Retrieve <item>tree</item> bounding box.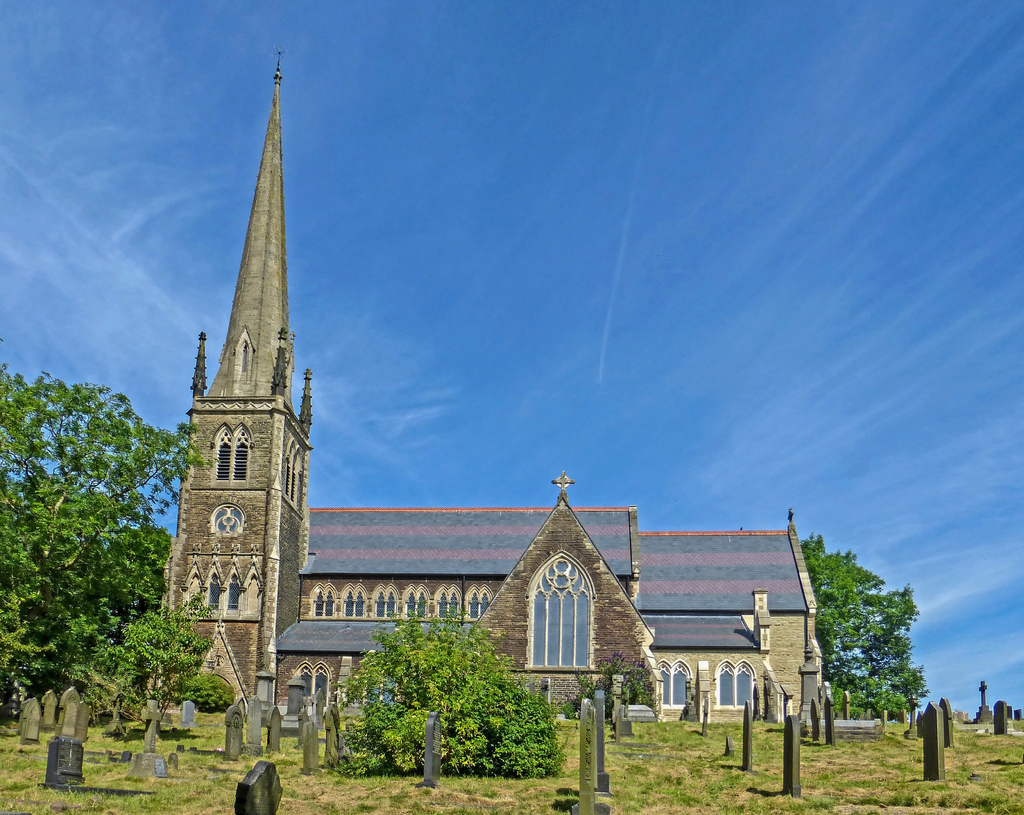
Bounding box: {"left": 799, "top": 532, "right": 932, "bottom": 721}.
